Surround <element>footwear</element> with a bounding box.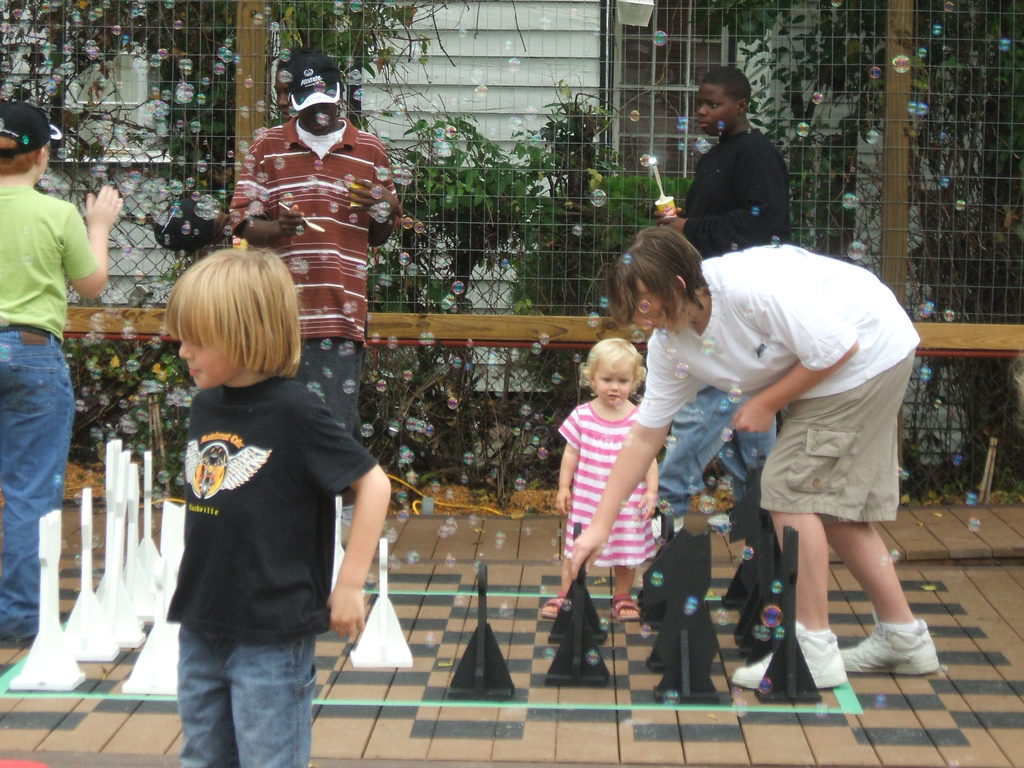
pyautogui.locateOnScreen(652, 512, 685, 536).
